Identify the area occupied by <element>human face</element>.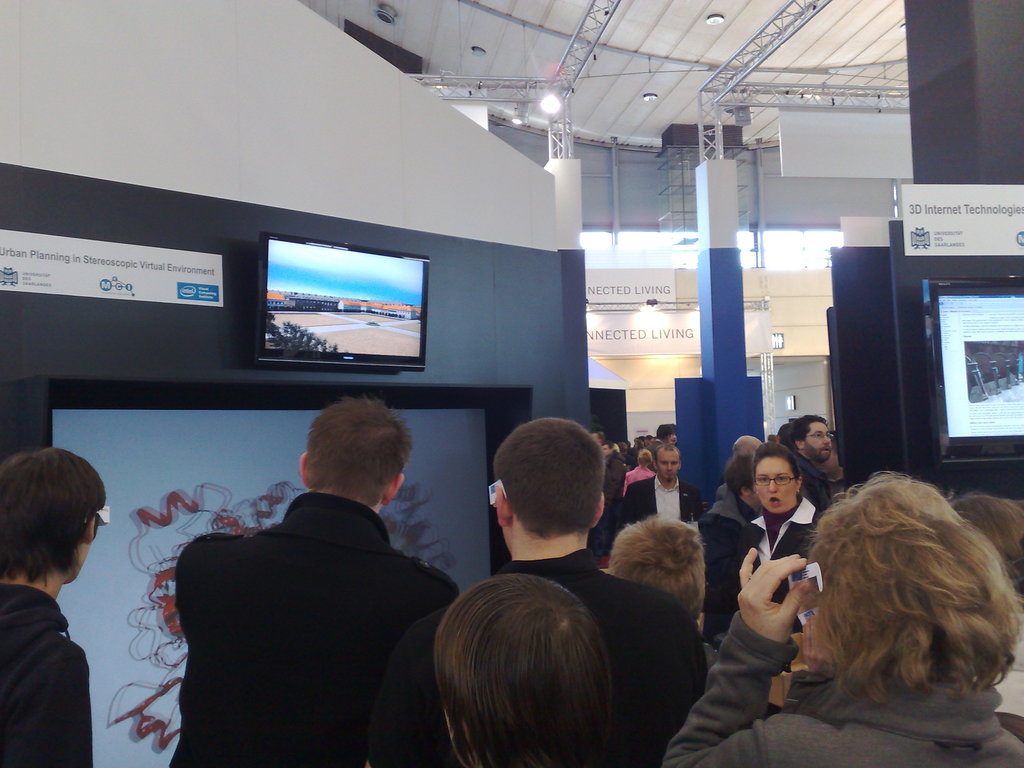
Area: bbox=[806, 417, 829, 458].
